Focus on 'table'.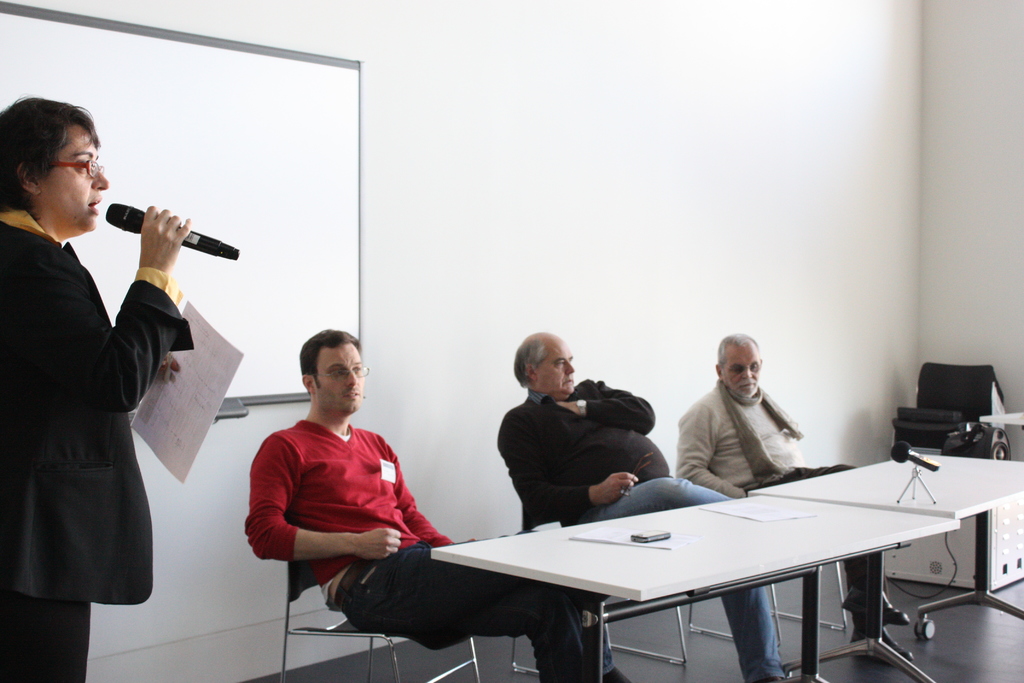
Focused at 746:454:1023:682.
